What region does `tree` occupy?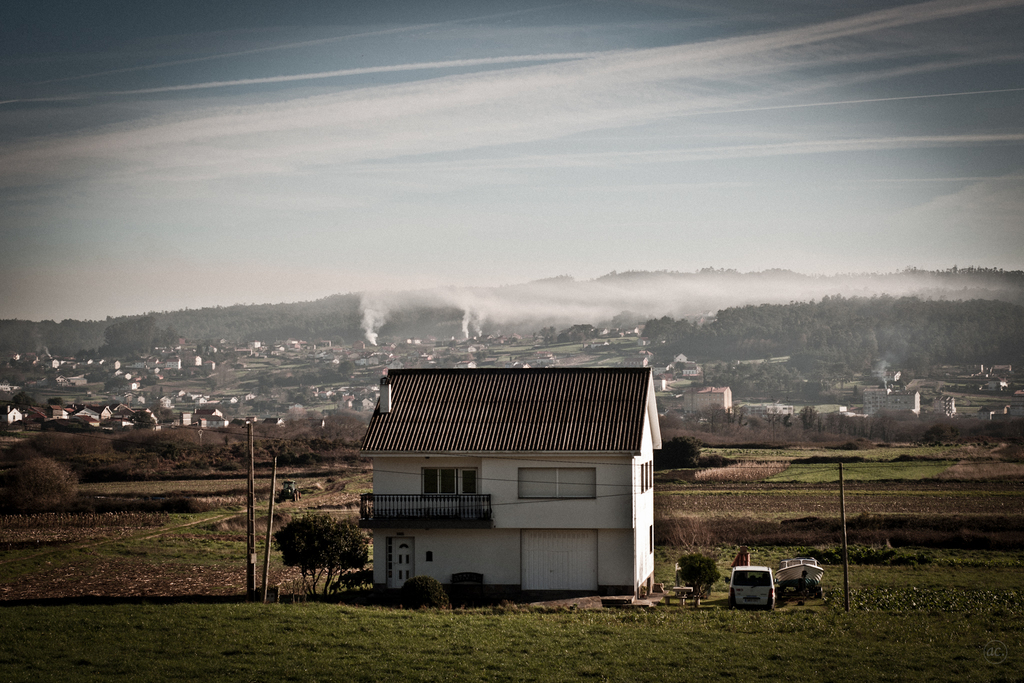
{"left": 1, "top": 459, "right": 80, "bottom": 514}.
